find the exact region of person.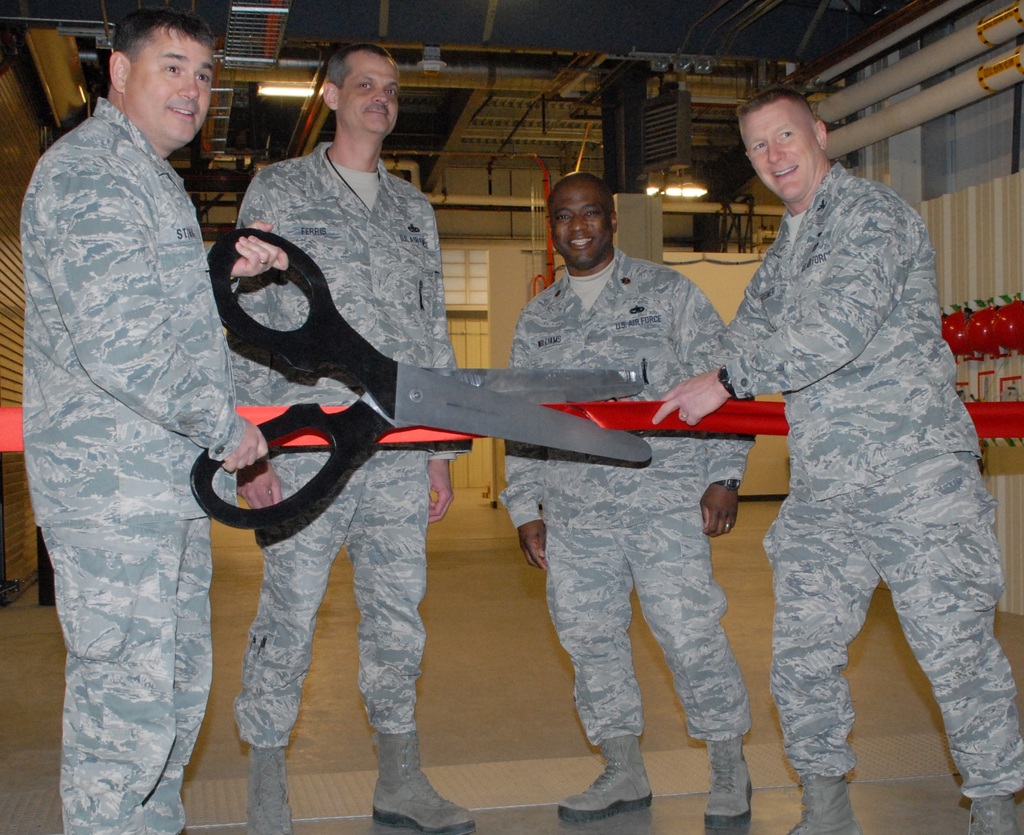
Exact region: region(213, 35, 476, 834).
